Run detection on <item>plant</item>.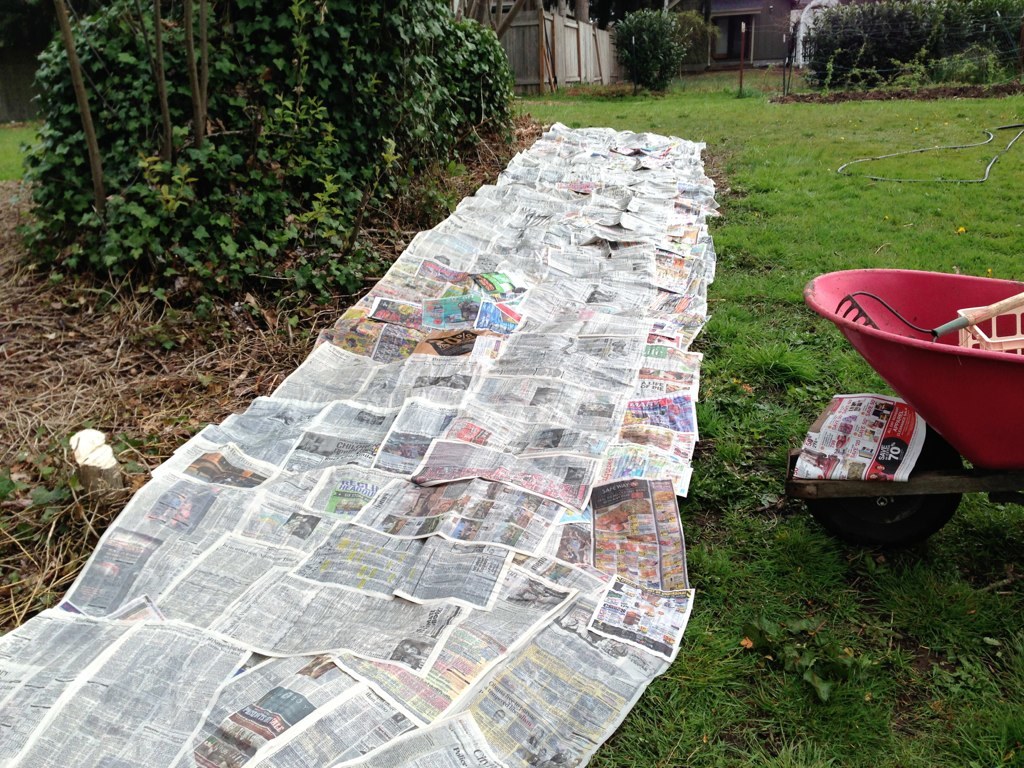
Result: (606, 6, 712, 93).
